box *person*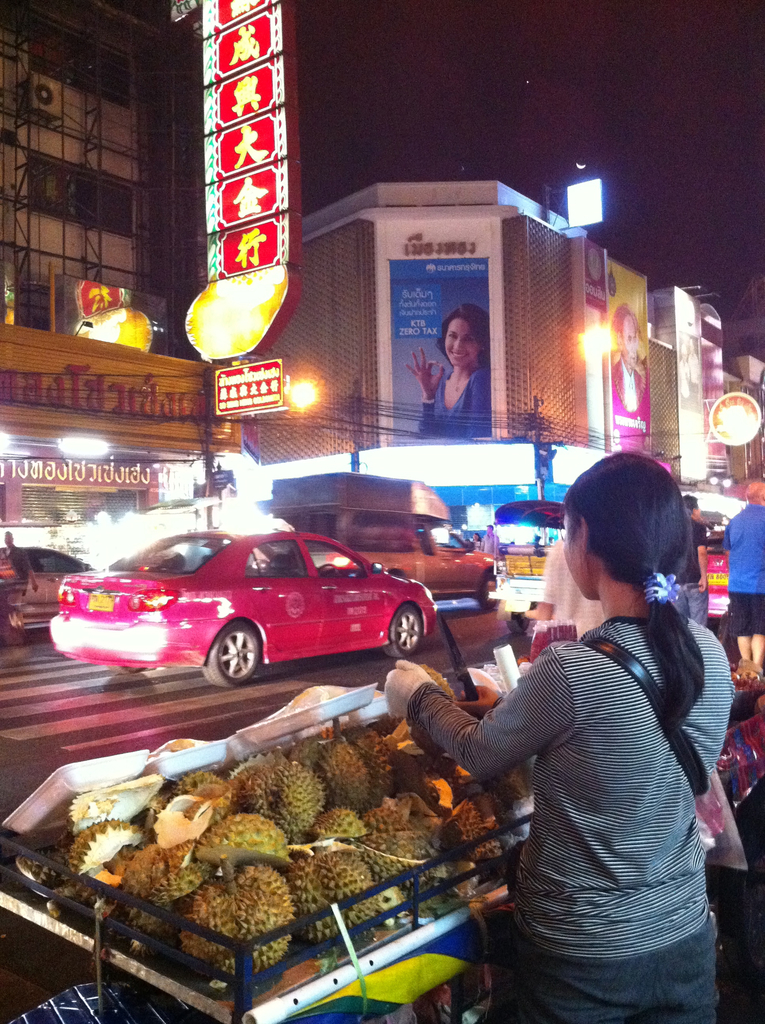
411 302 499 445
